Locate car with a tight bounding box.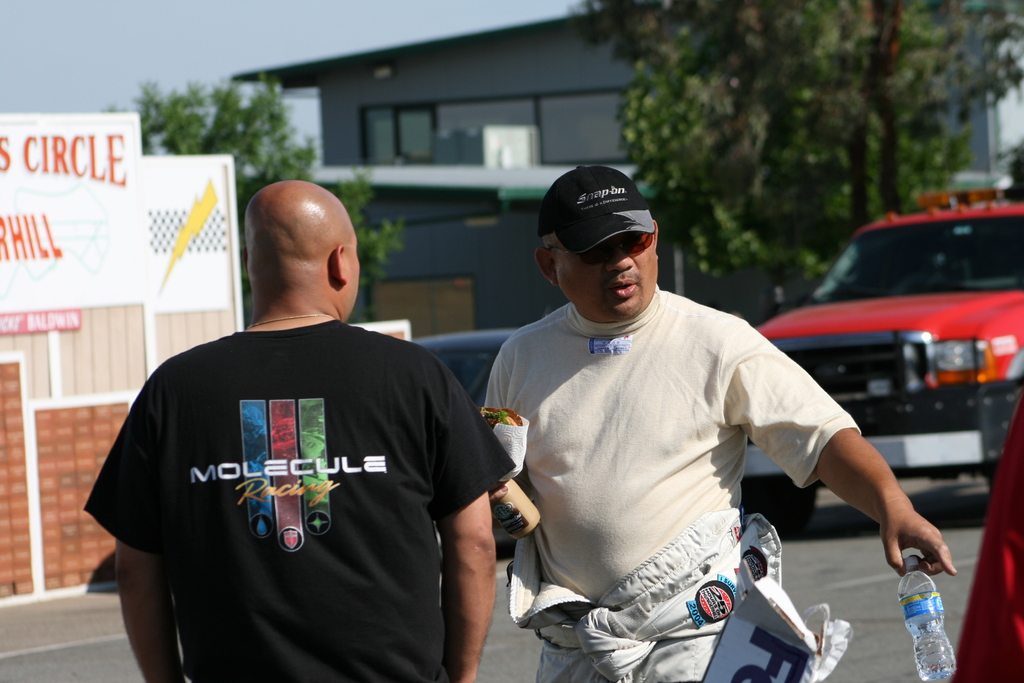
(769,193,1023,470).
